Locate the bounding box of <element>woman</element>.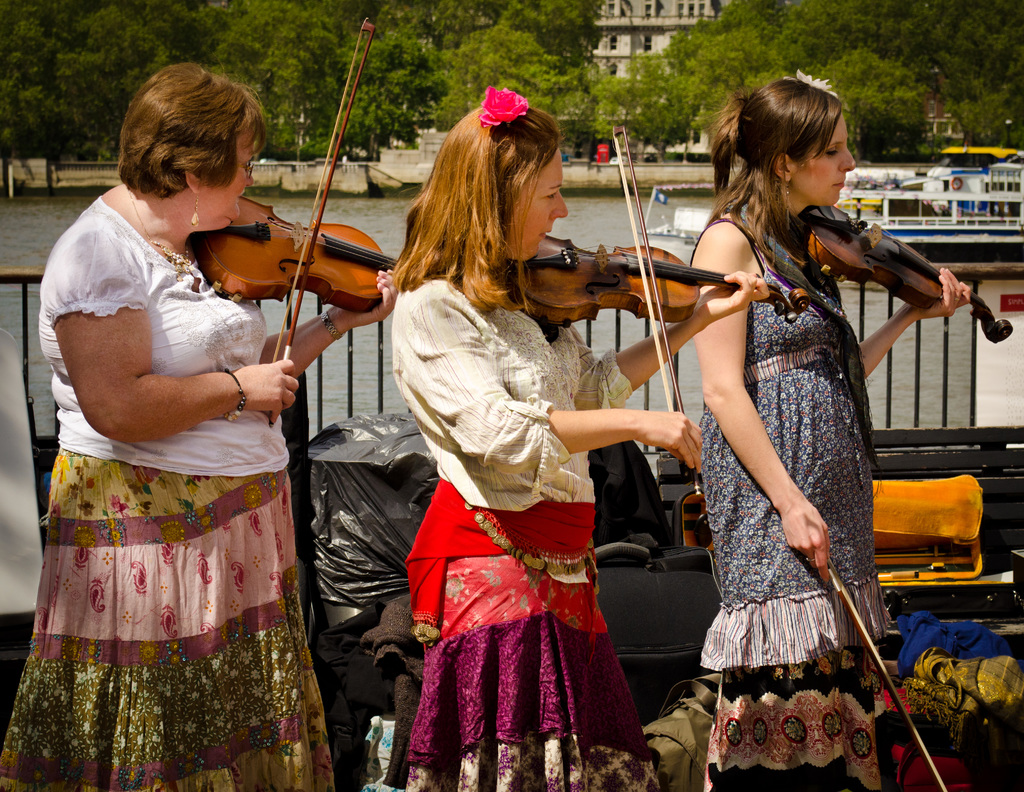
Bounding box: x1=0, y1=58, x2=400, y2=791.
